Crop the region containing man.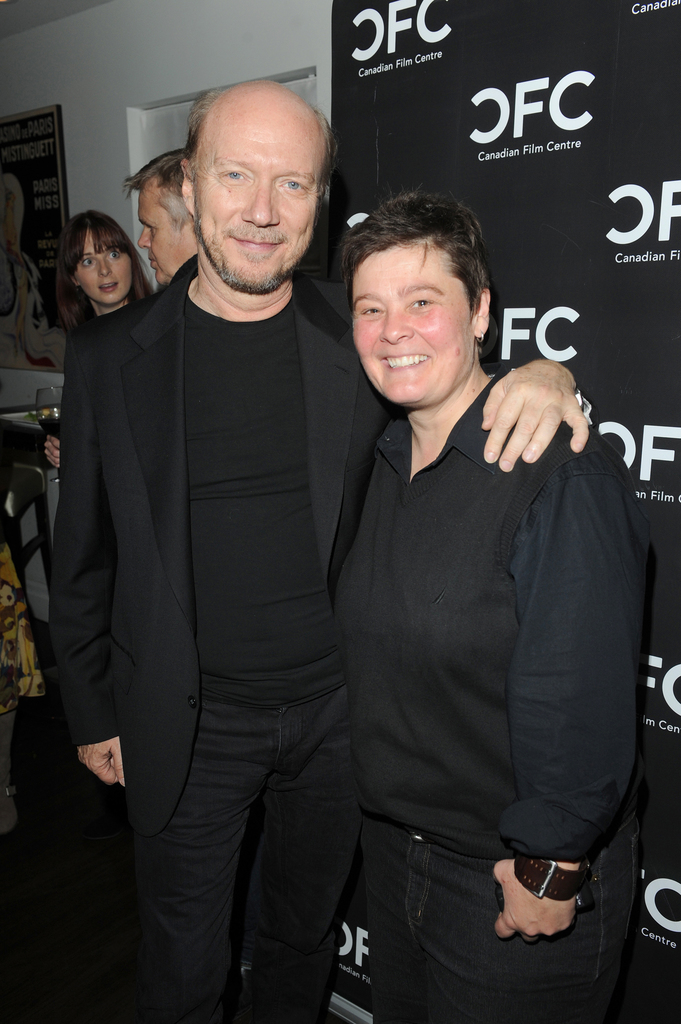
Crop region: (x1=50, y1=80, x2=587, y2=1023).
